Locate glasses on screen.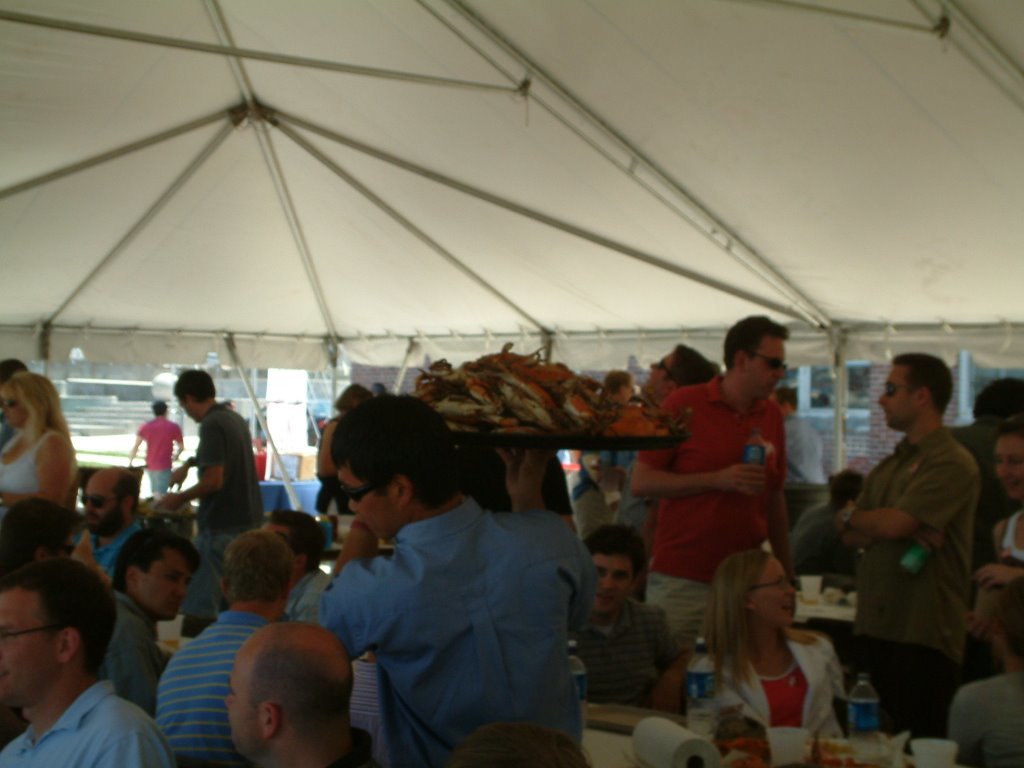
On screen at Rect(748, 353, 785, 373).
